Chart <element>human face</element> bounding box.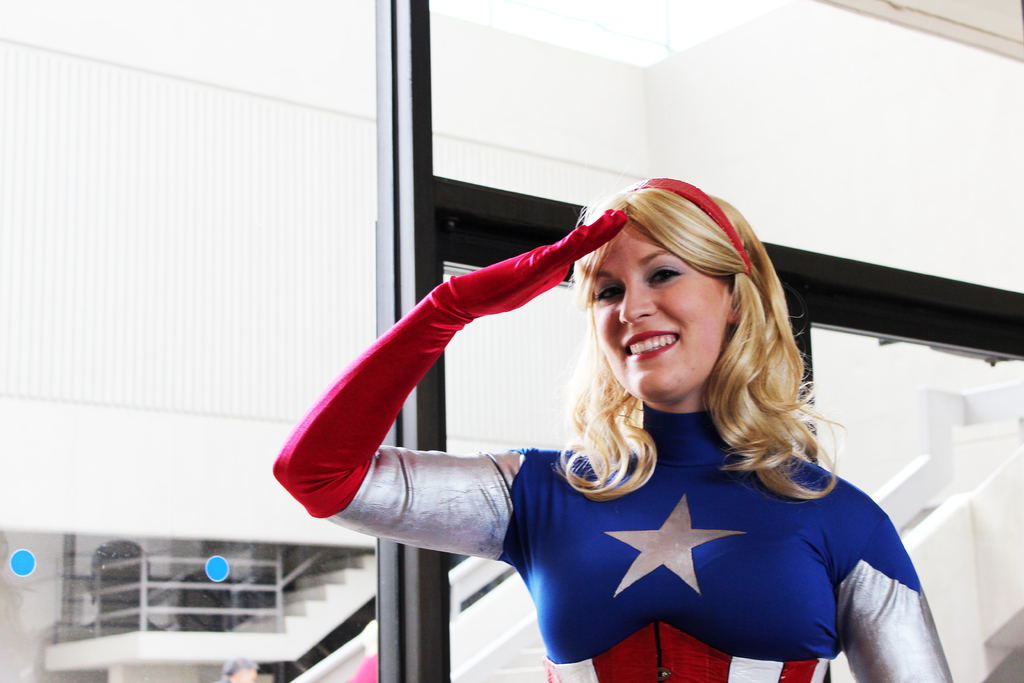
Charted: 600 207 753 407.
